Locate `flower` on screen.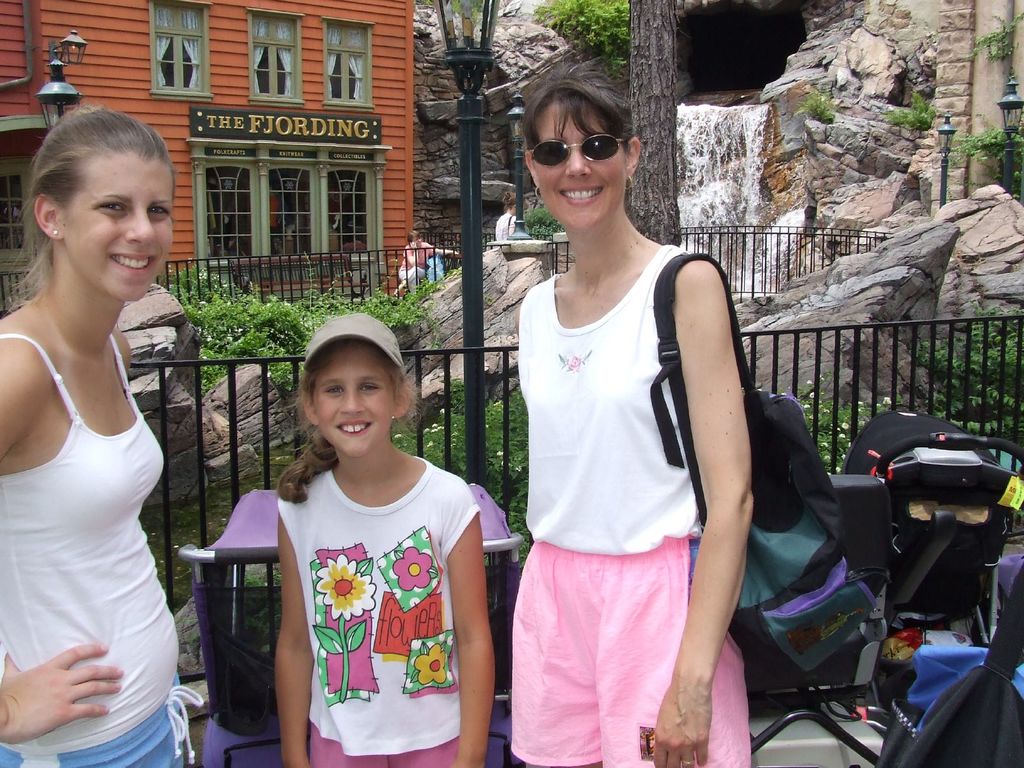
On screen at locate(312, 552, 380, 620).
